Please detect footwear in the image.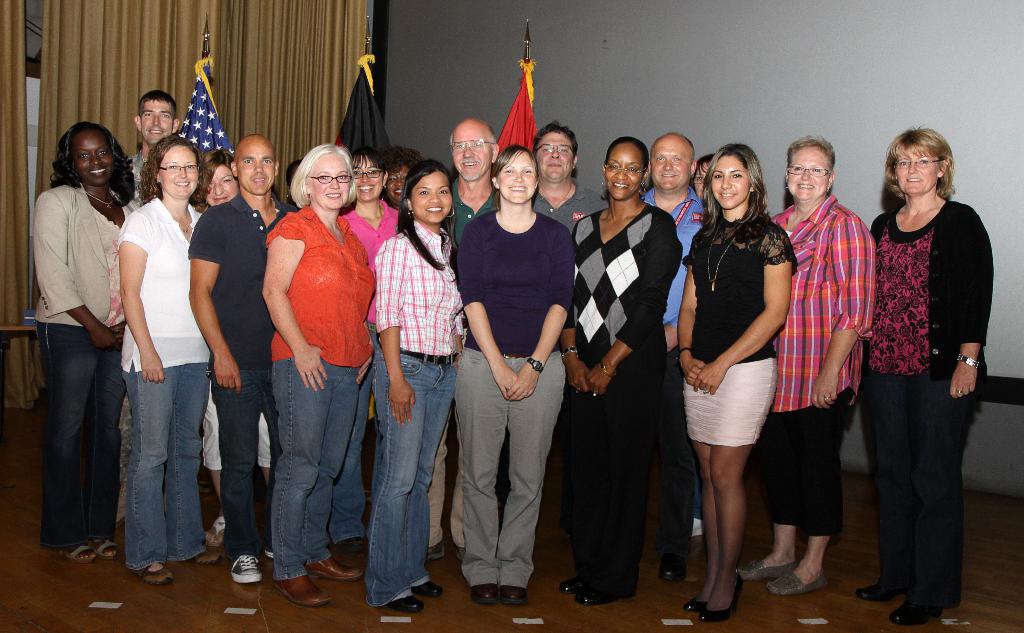
[271,572,332,609].
